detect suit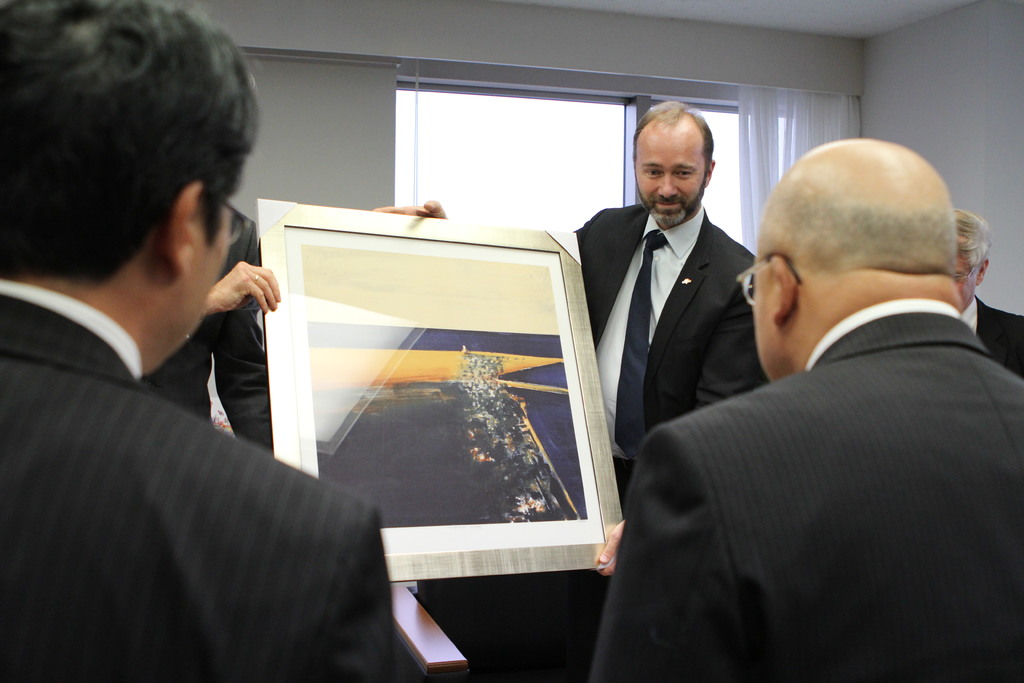
rect(584, 107, 778, 531)
